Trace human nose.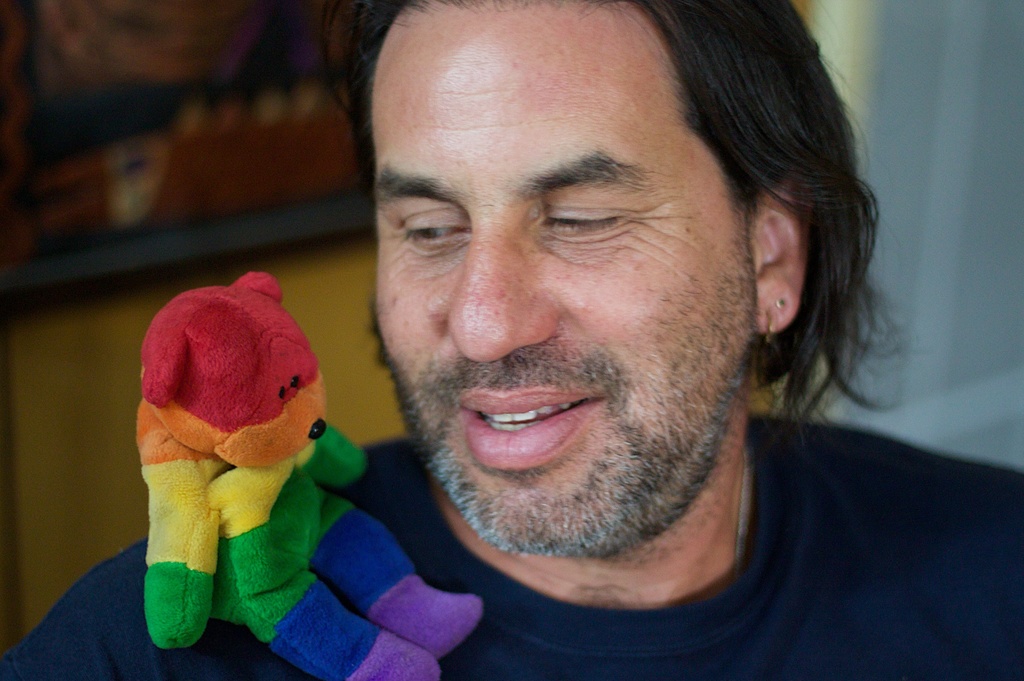
Traced to box(440, 221, 564, 367).
